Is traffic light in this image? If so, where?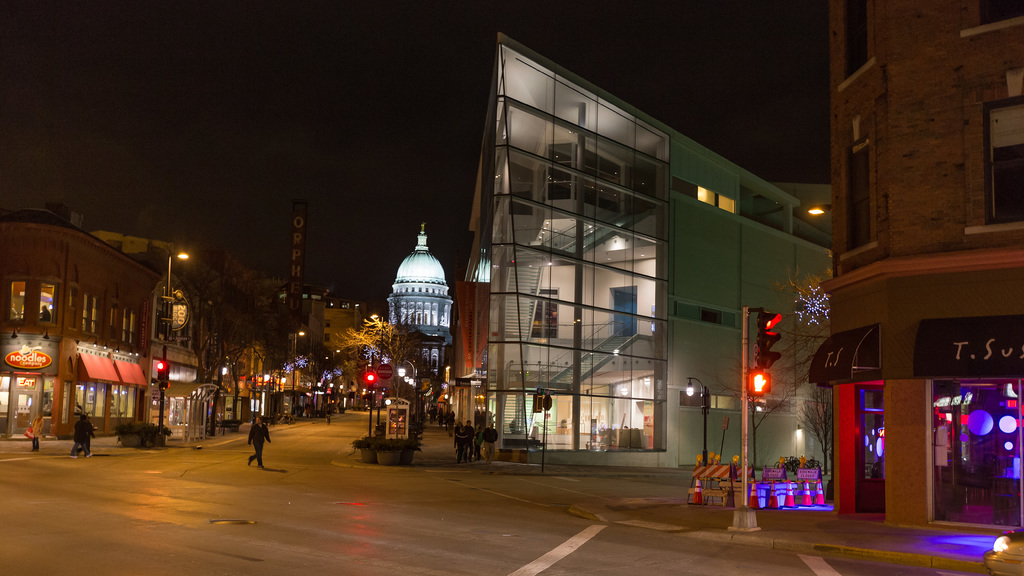
Yes, at bbox=[365, 371, 374, 390].
